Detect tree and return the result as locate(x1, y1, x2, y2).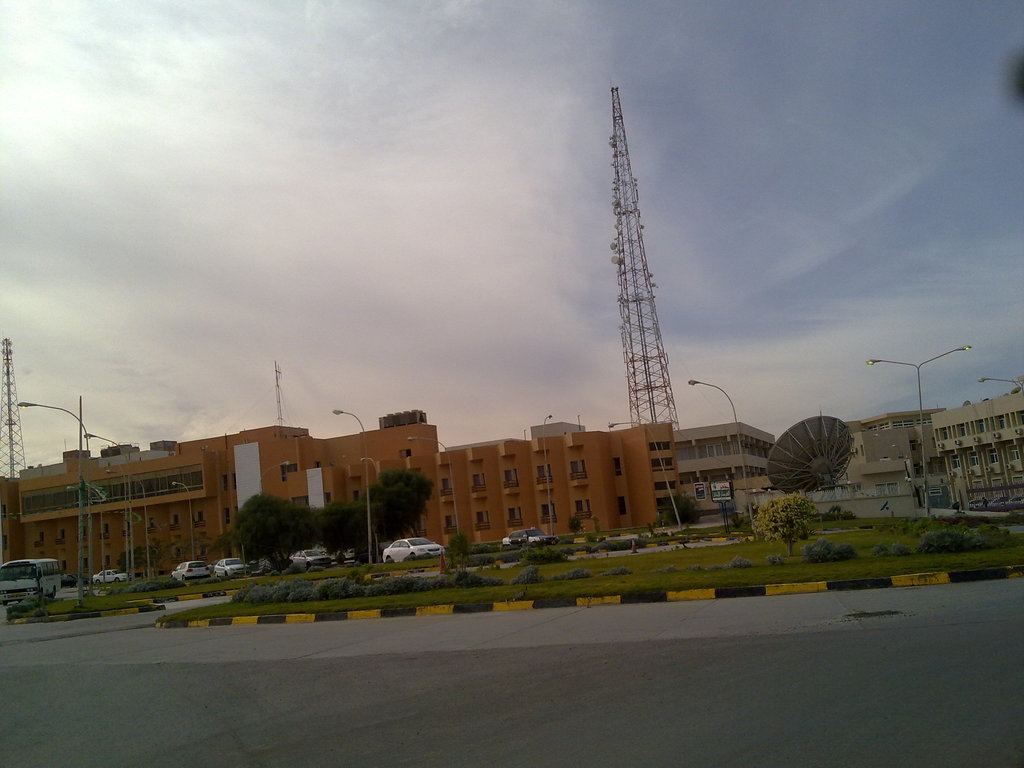
locate(231, 490, 313, 570).
